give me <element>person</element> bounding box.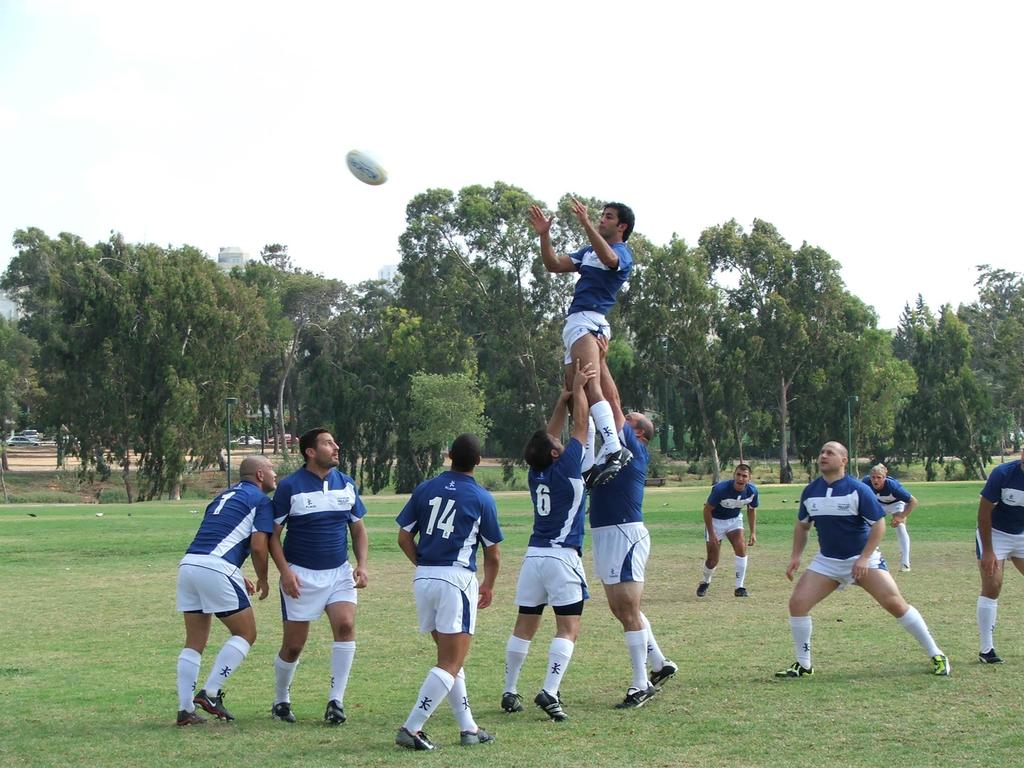
(978,442,1023,671).
